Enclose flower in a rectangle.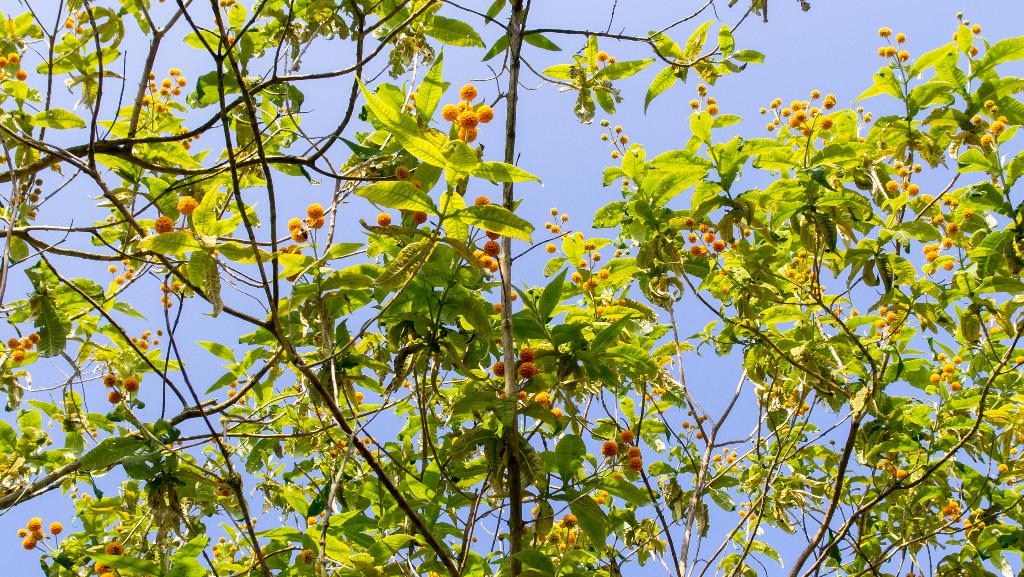
[471,192,493,208].
